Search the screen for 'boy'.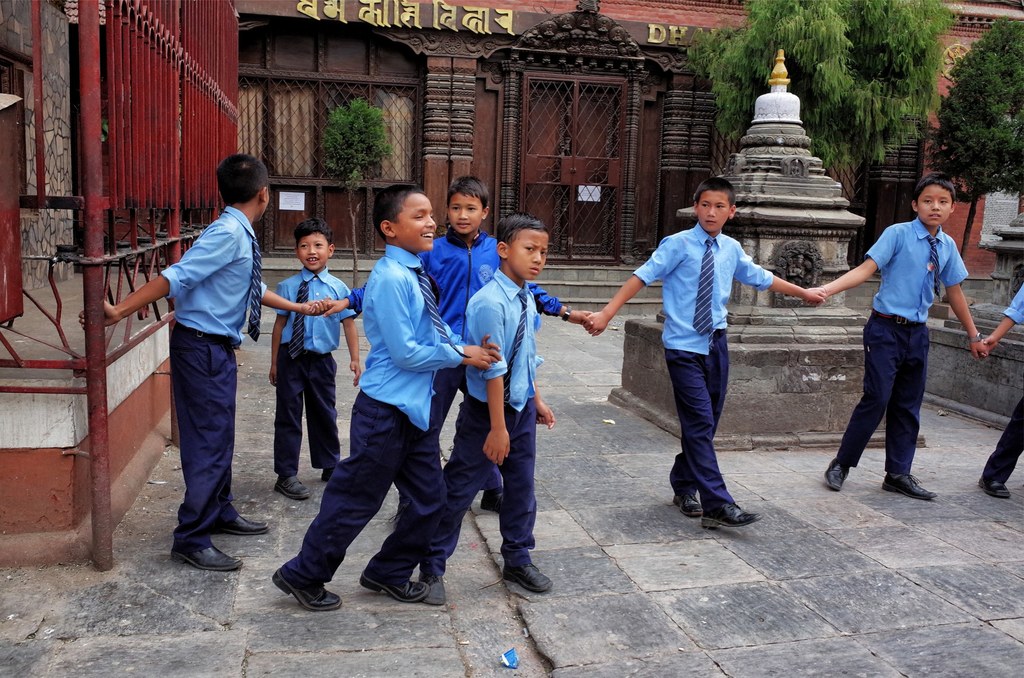
Found at BBox(266, 214, 366, 497).
